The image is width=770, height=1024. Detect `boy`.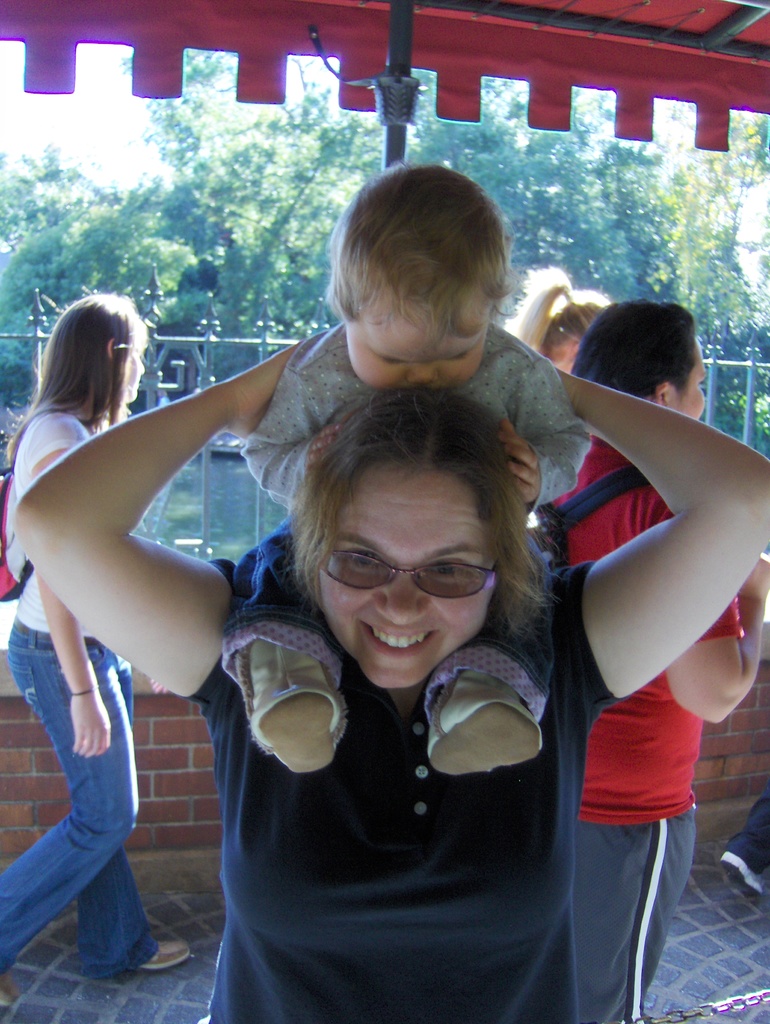
Detection: box=[217, 163, 595, 777].
